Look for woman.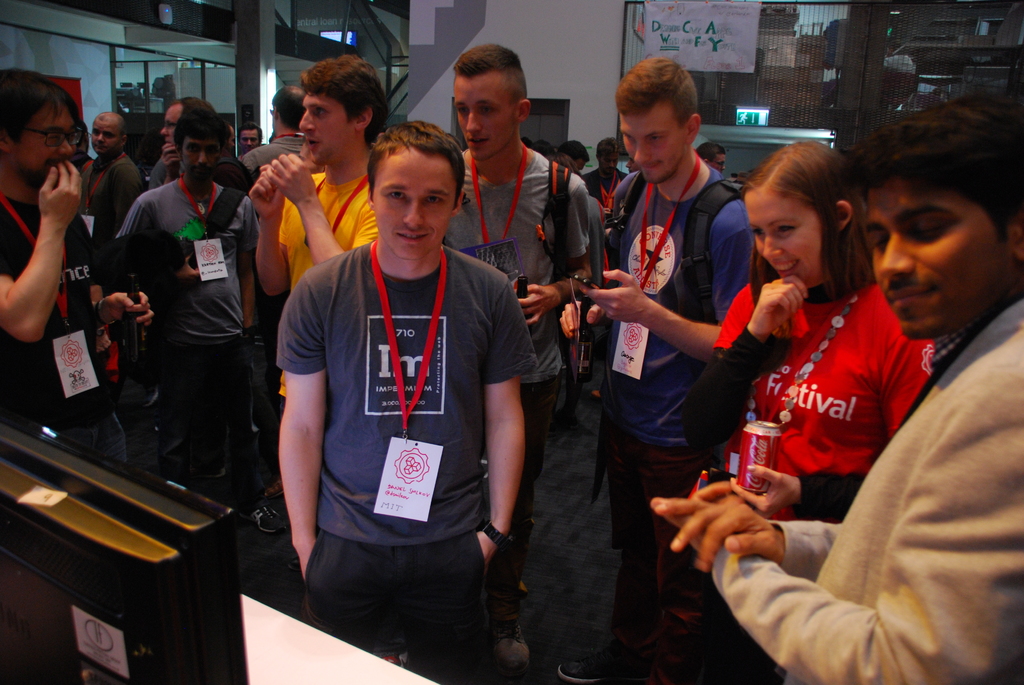
Found: 680 138 935 523.
